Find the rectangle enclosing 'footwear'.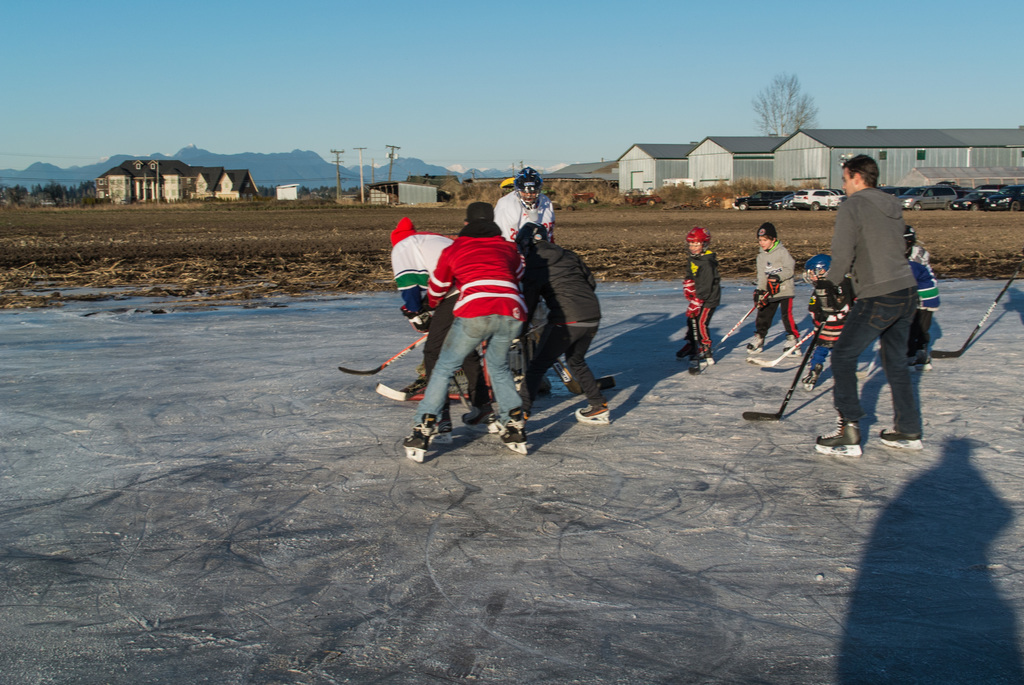
bbox=(403, 435, 429, 452).
